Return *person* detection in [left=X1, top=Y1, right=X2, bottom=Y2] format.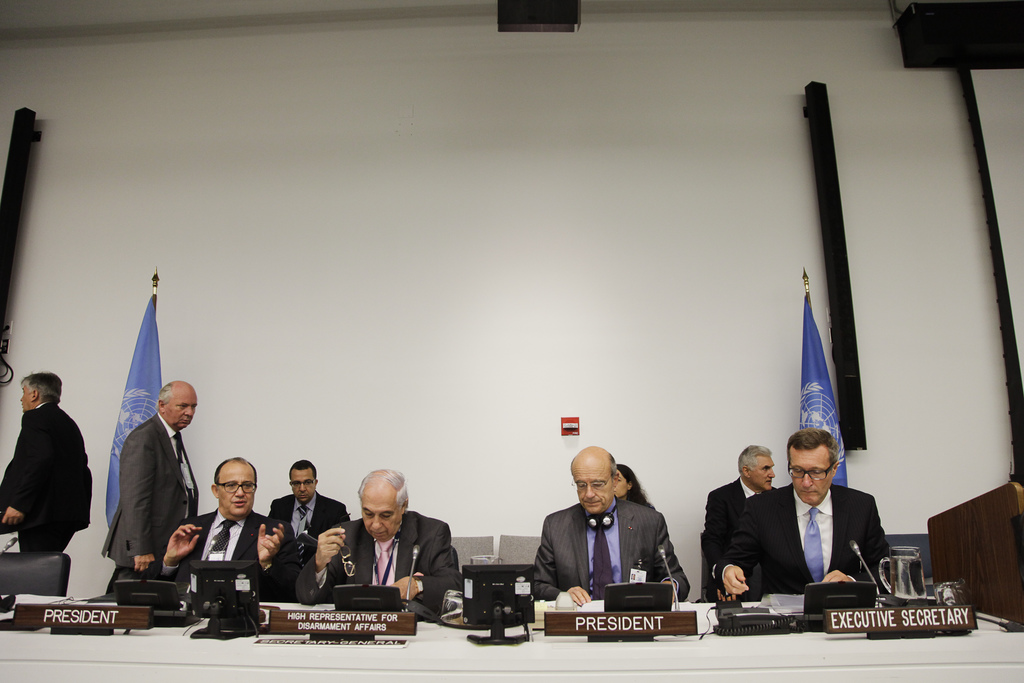
[left=714, top=425, right=890, bottom=614].
